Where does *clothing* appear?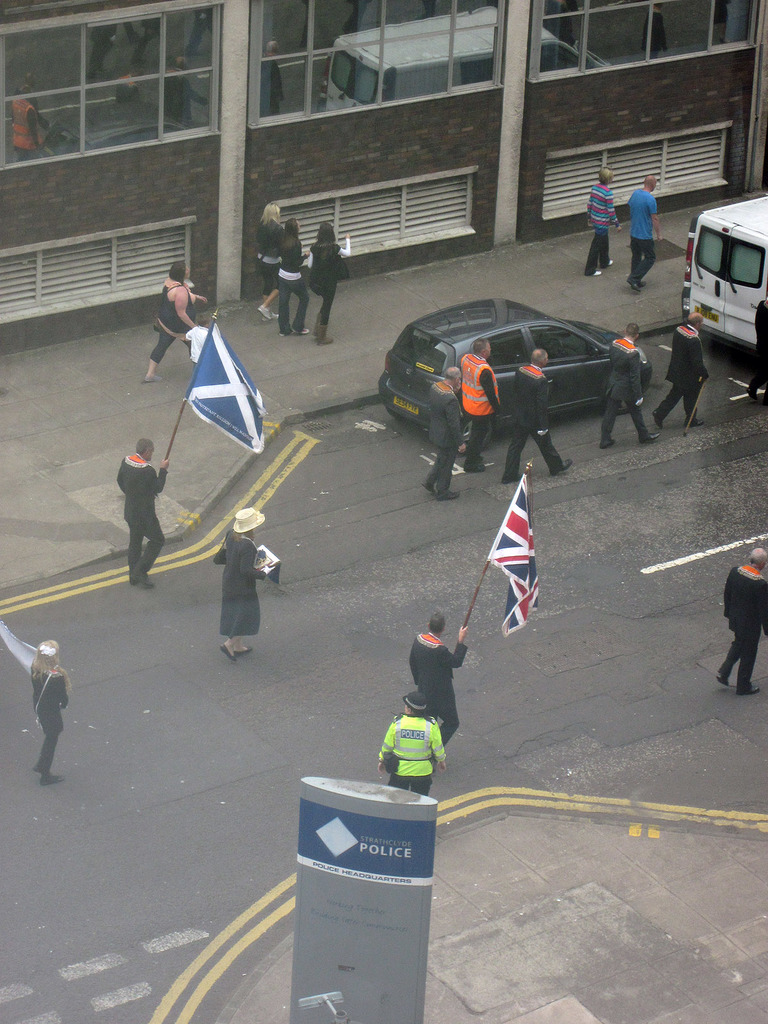
Appears at [625,186,662,285].
